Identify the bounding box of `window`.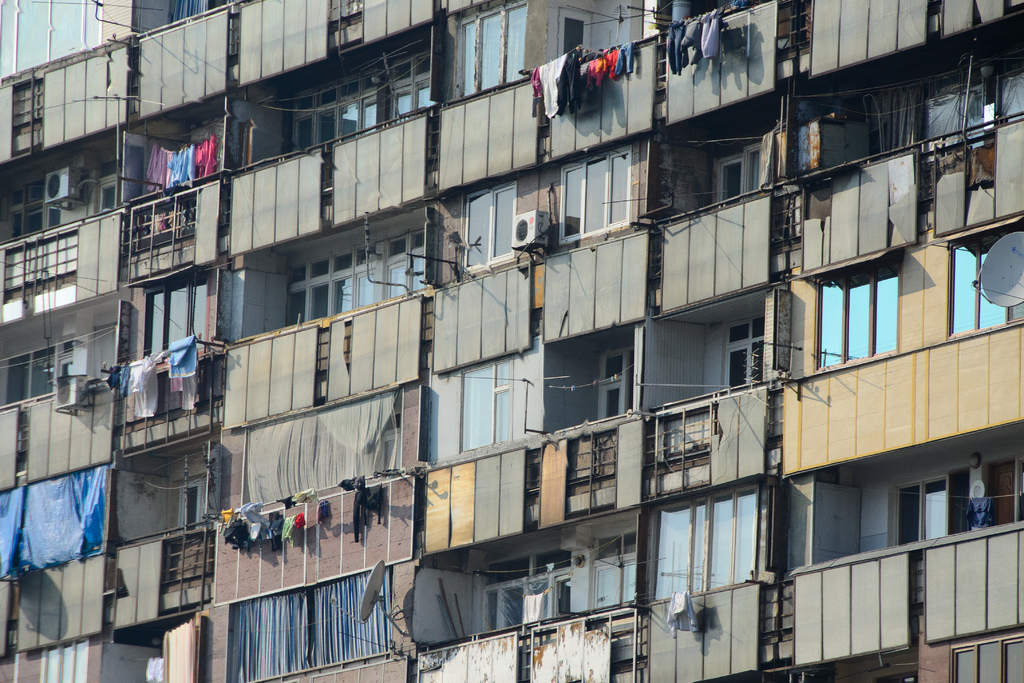
<box>886,477,950,546</box>.
